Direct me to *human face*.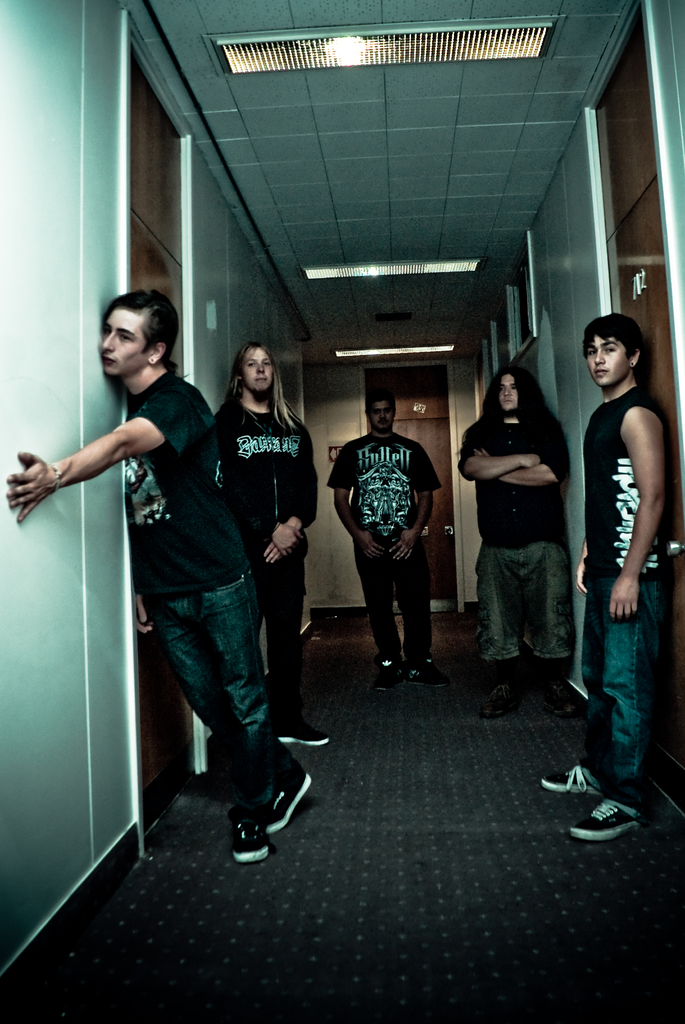
Direction: detection(590, 340, 631, 385).
